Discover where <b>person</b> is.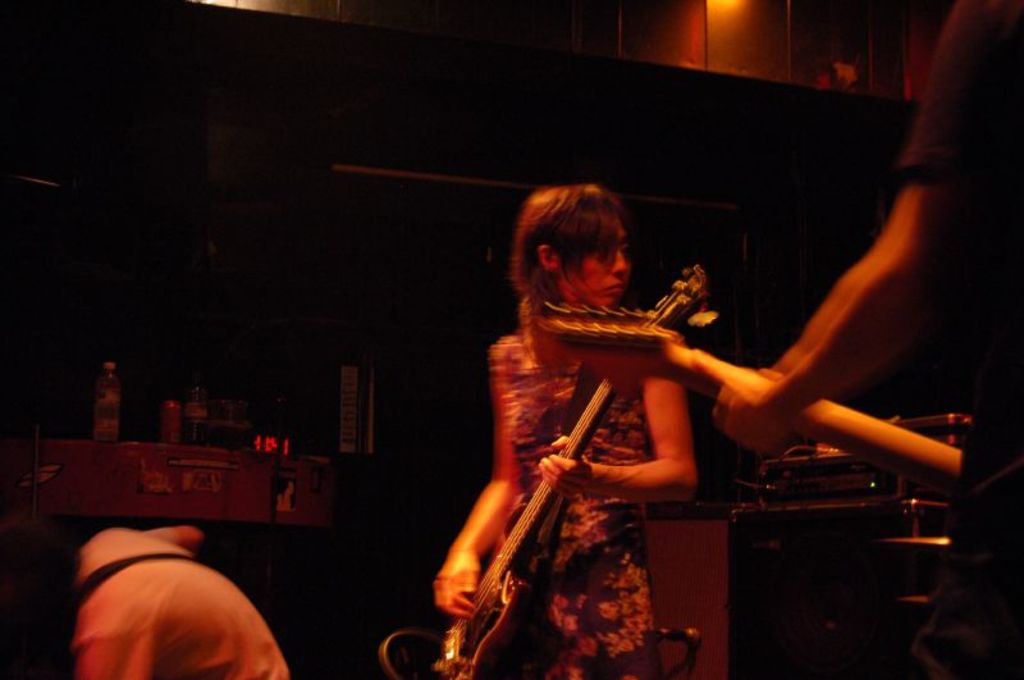
Discovered at Rect(436, 187, 703, 679).
